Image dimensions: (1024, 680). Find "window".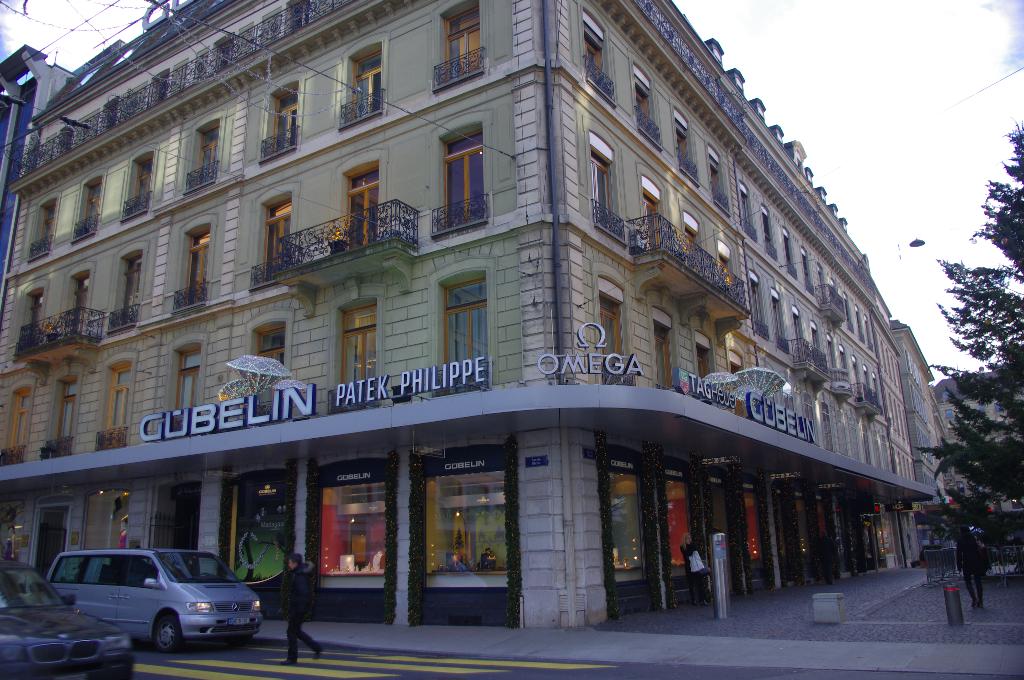
bbox=(579, 25, 603, 86).
